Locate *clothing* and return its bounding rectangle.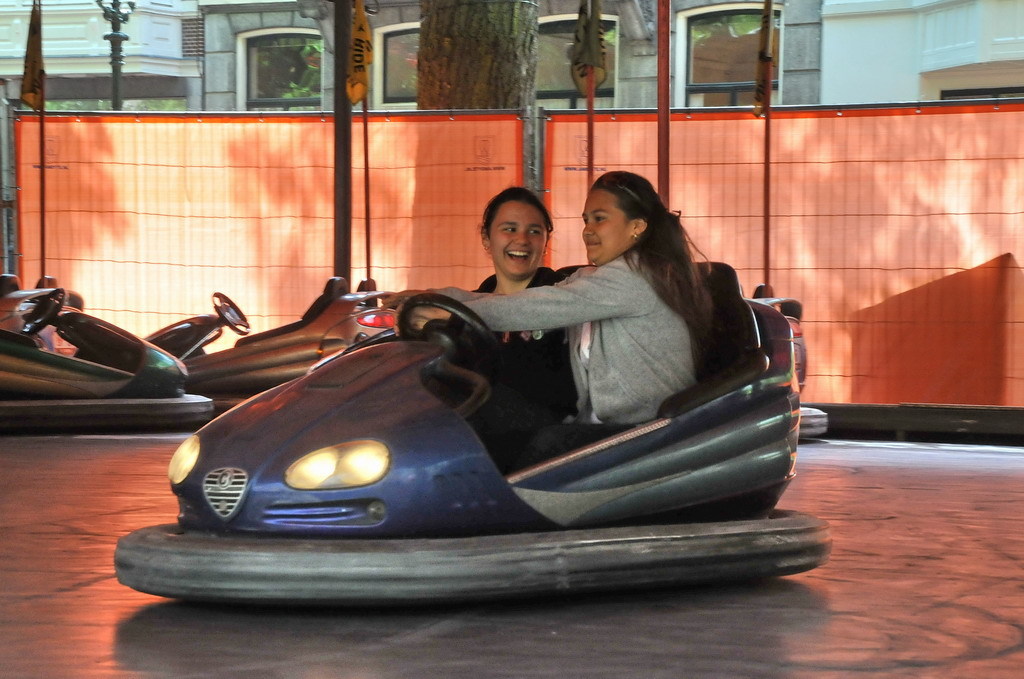
[x1=446, y1=265, x2=584, y2=414].
